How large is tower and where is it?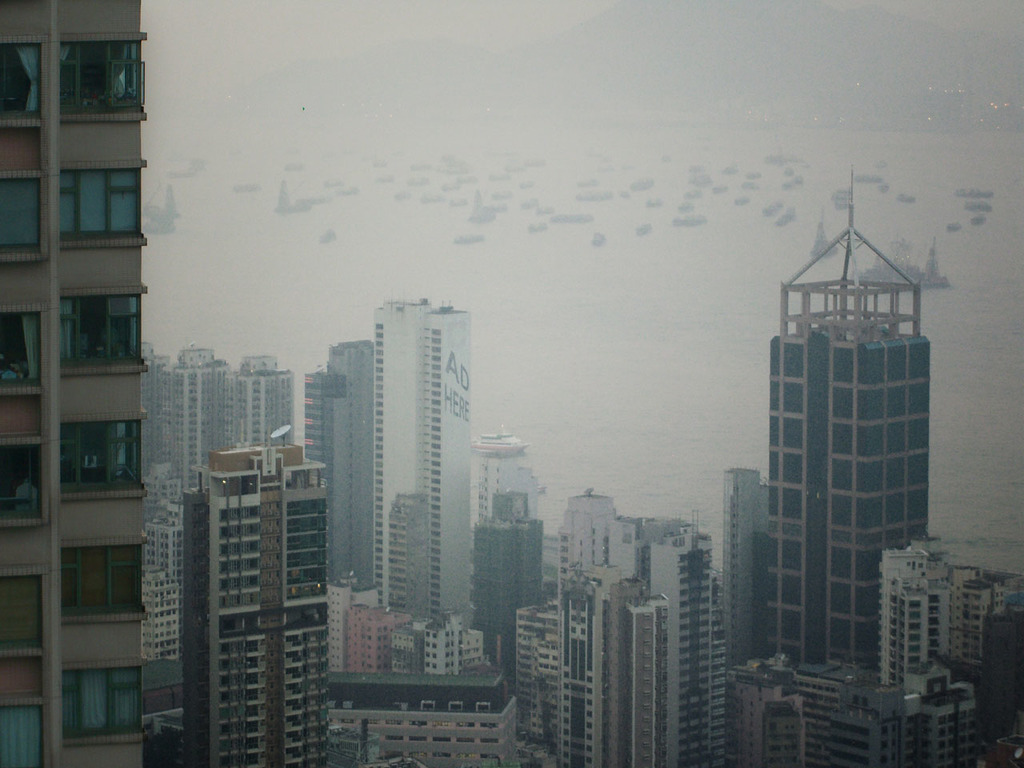
Bounding box: <region>769, 182, 931, 666</region>.
